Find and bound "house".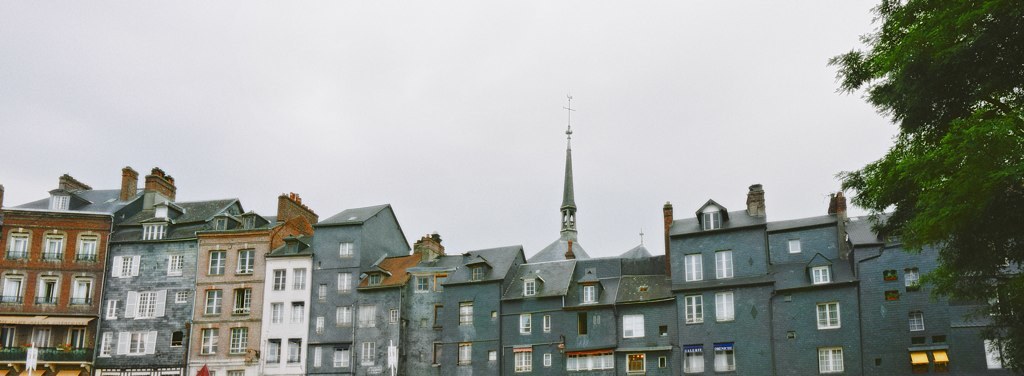
Bound: [x1=678, y1=185, x2=779, y2=375].
